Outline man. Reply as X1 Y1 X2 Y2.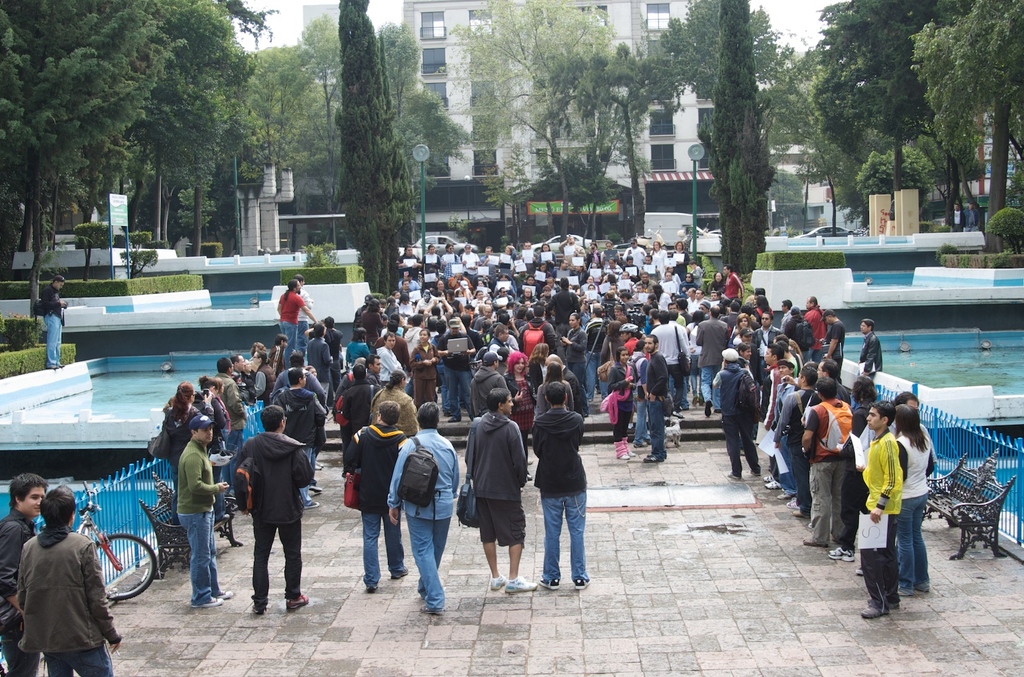
398 274 421 288.
